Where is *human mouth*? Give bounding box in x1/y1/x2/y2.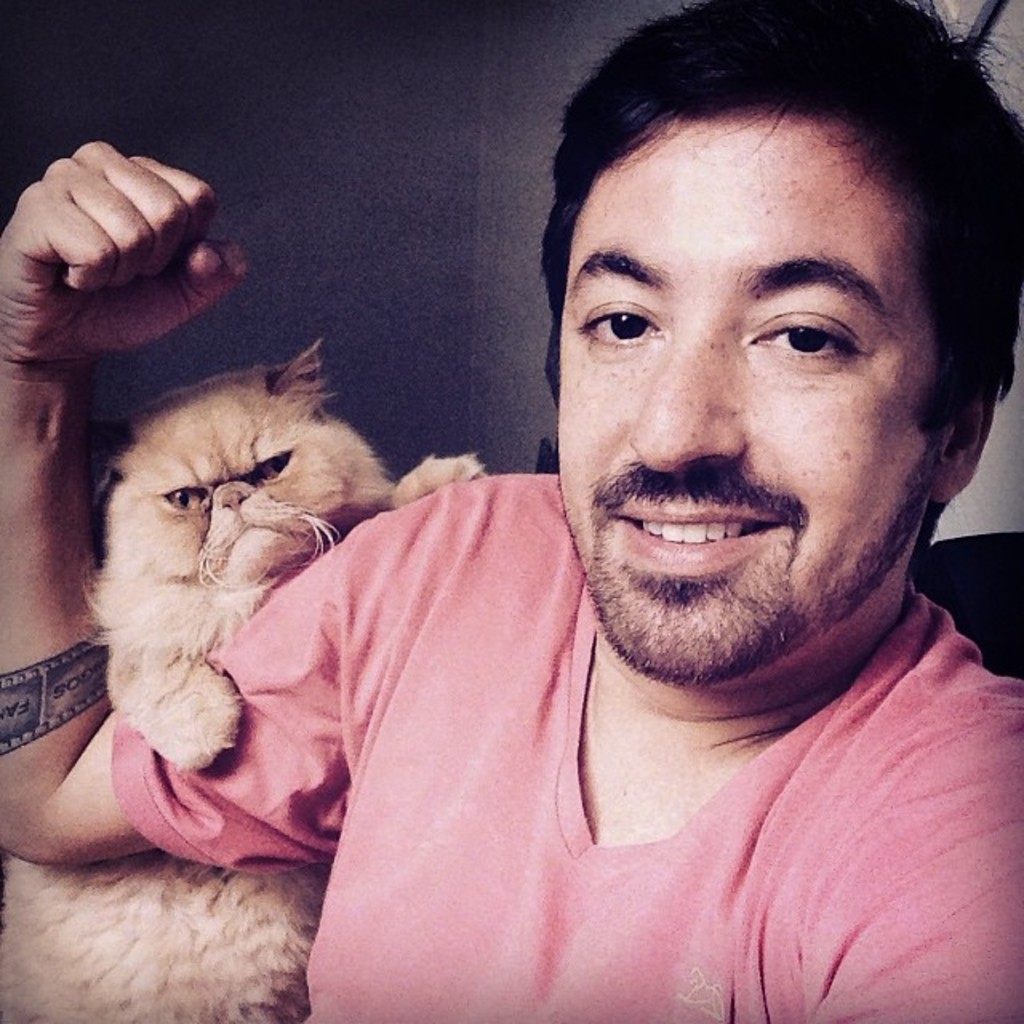
618/494/835/587.
